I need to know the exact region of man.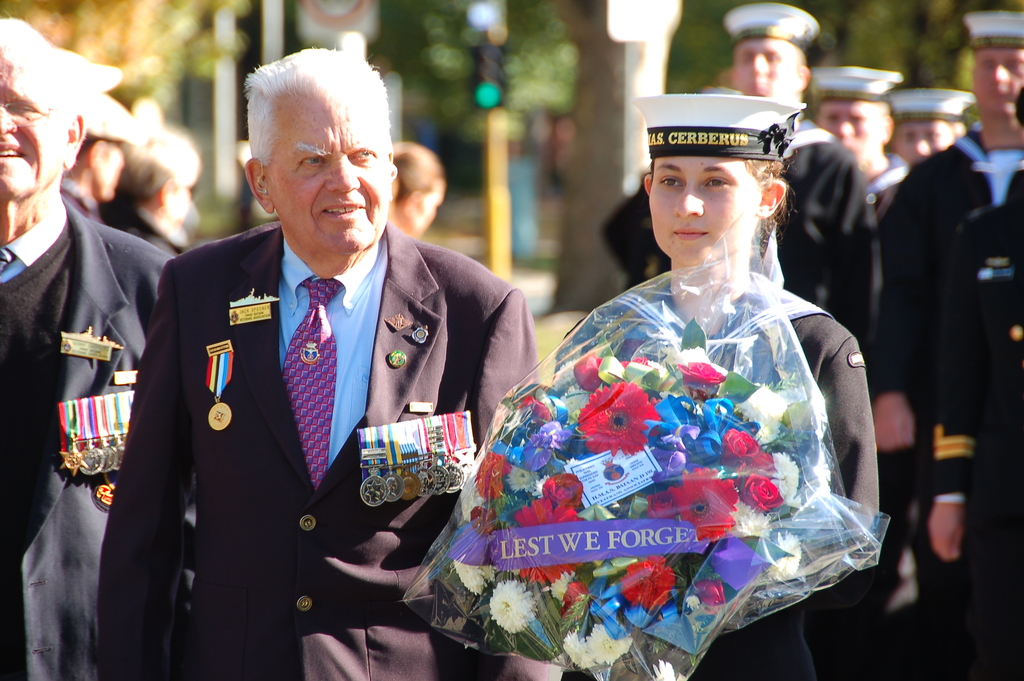
Region: (left=131, top=133, right=193, bottom=253).
